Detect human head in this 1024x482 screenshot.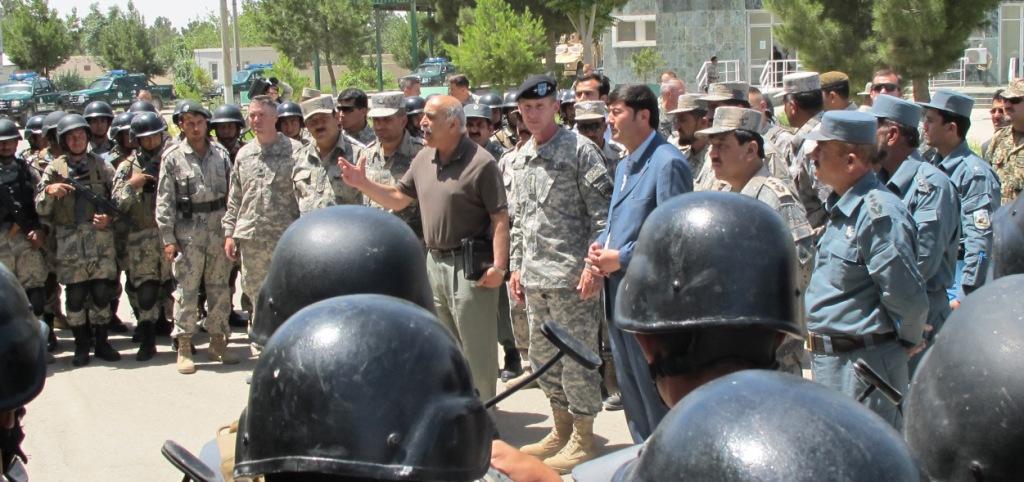
Detection: [left=611, top=187, right=804, bottom=409].
